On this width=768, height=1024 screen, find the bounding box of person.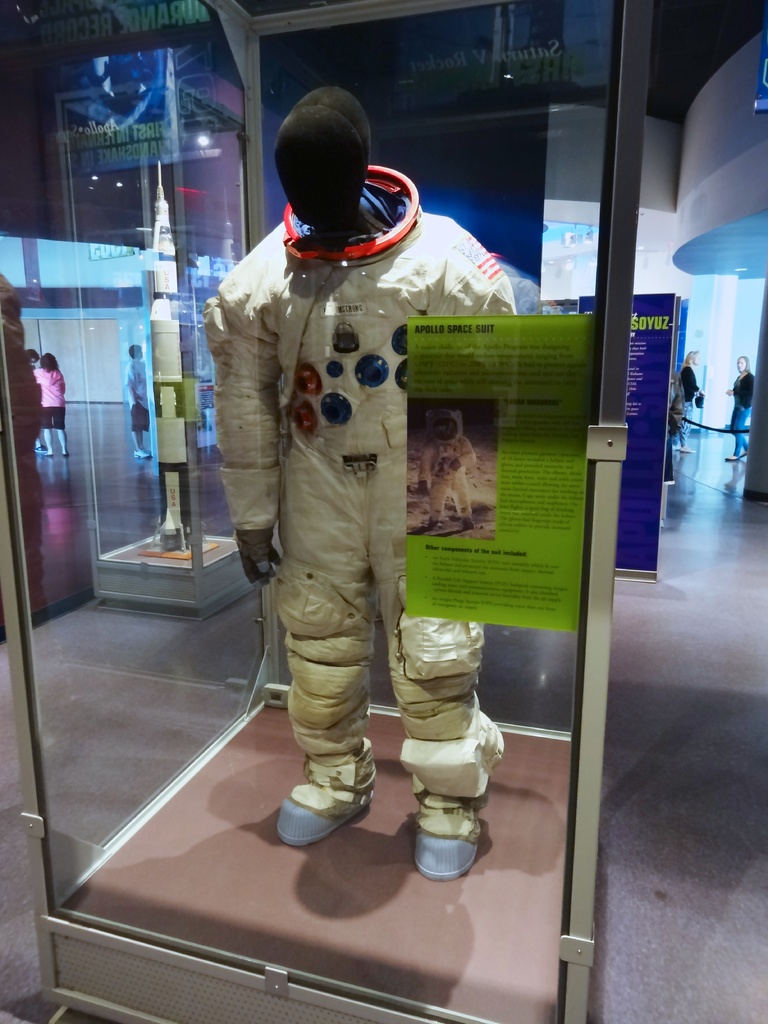
Bounding box: (x1=26, y1=351, x2=72, y2=458).
